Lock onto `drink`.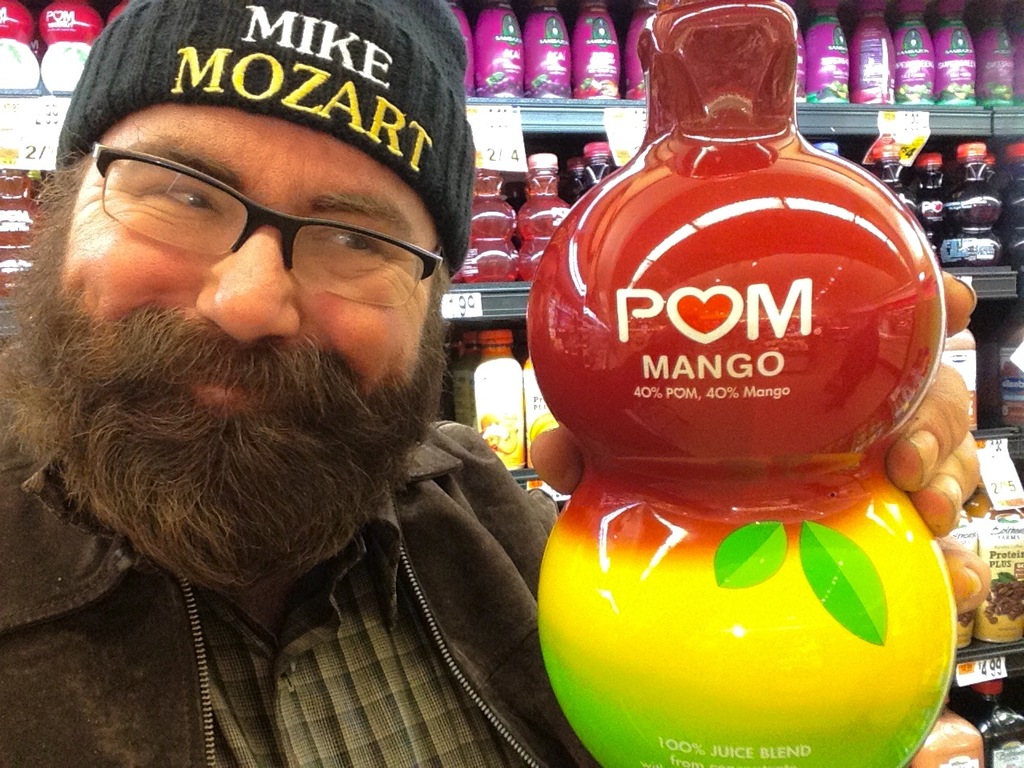
Locked: select_region(466, 170, 517, 282).
